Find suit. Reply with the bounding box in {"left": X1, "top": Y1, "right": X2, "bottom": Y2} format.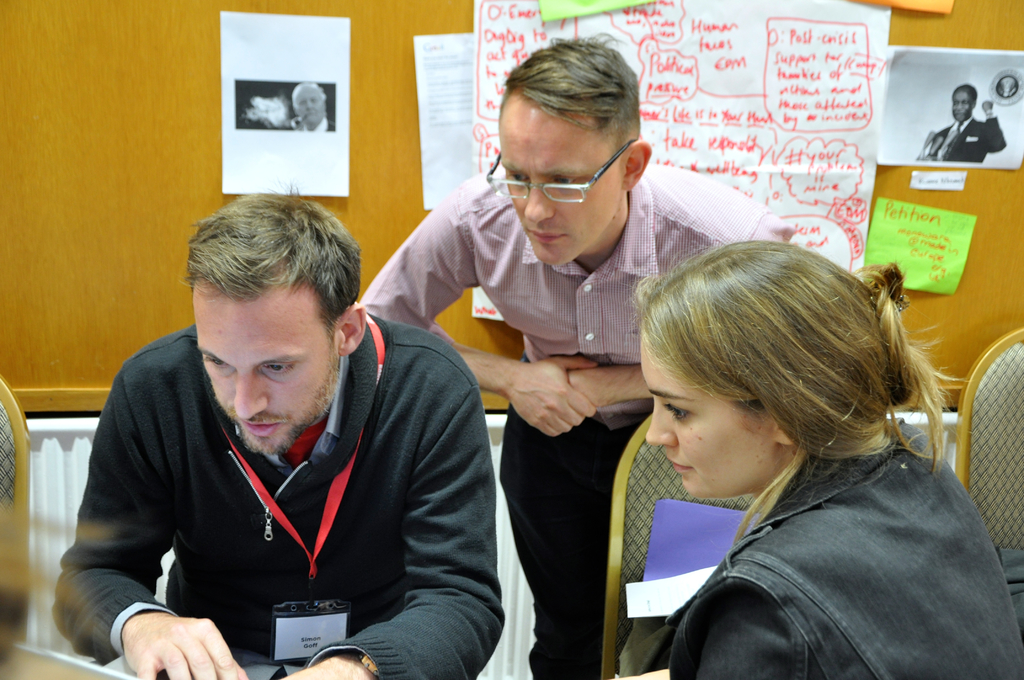
{"left": 932, "top": 117, "right": 1004, "bottom": 160}.
